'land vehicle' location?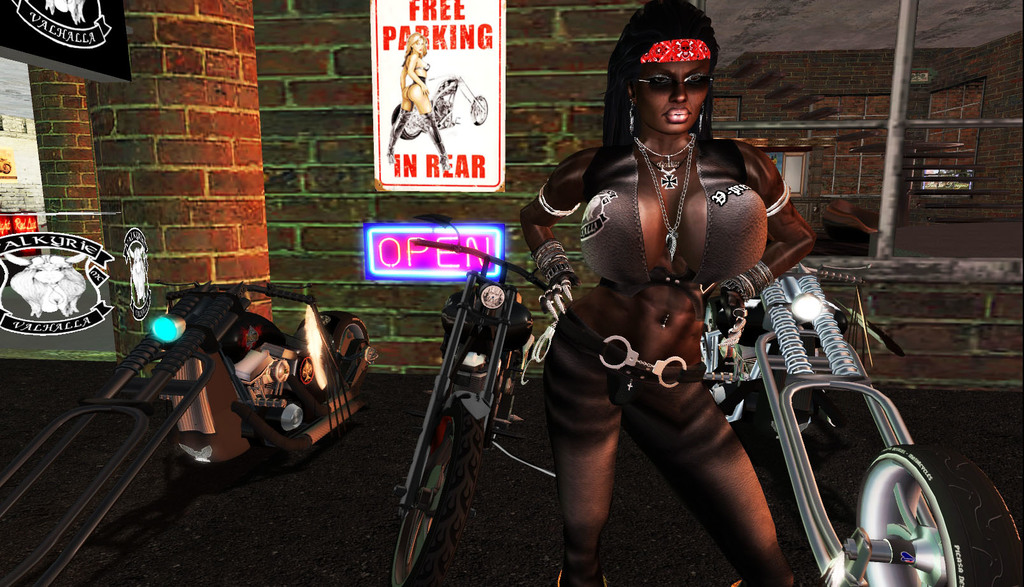
box=[395, 239, 568, 586]
